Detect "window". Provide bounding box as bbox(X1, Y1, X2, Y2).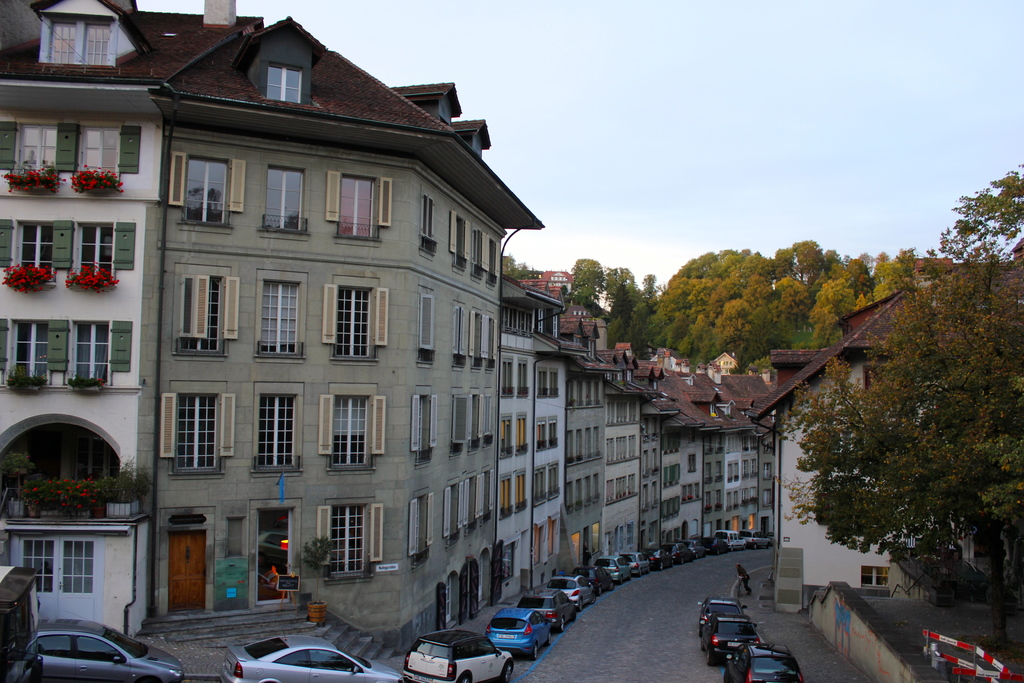
bbox(450, 391, 467, 450).
